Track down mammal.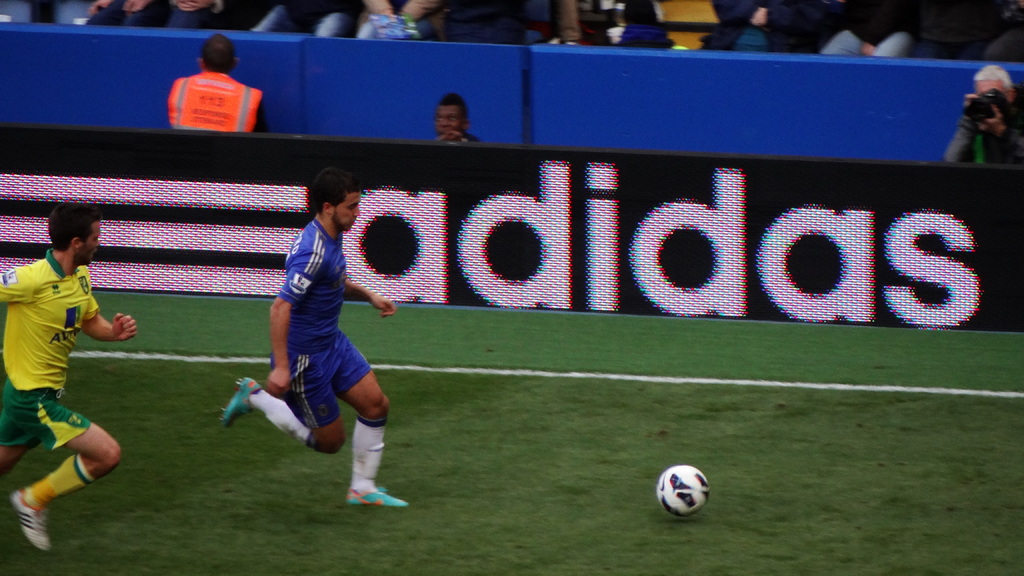
Tracked to left=220, top=164, right=409, bottom=508.
